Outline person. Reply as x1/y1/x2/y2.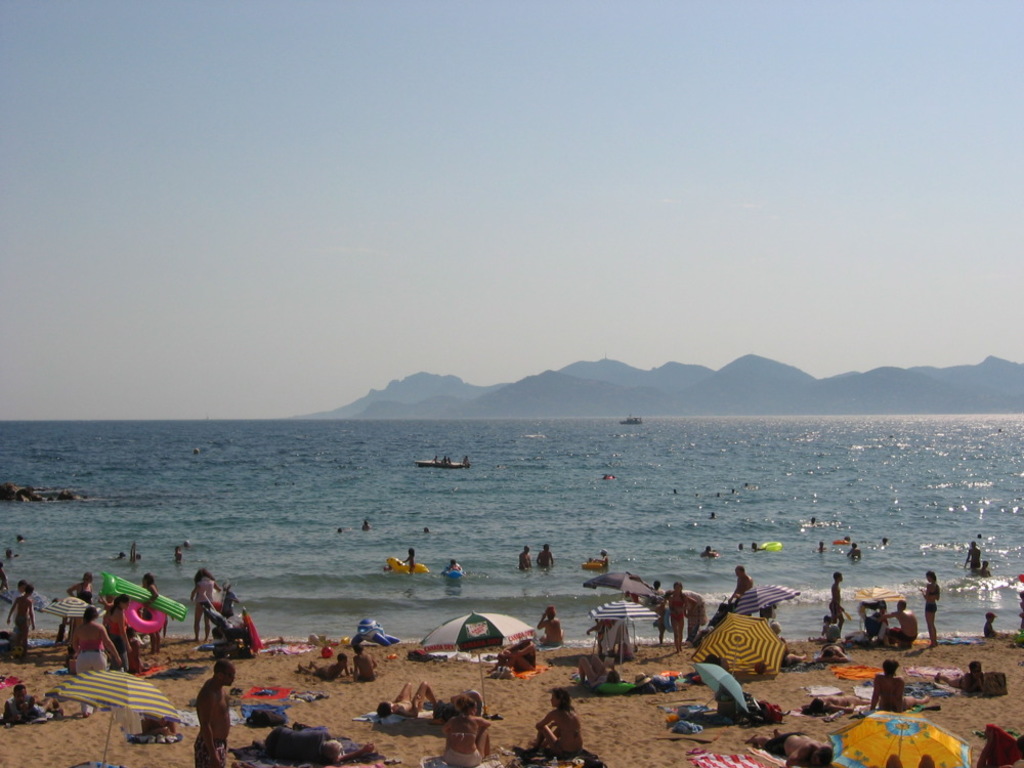
965/539/983/571.
